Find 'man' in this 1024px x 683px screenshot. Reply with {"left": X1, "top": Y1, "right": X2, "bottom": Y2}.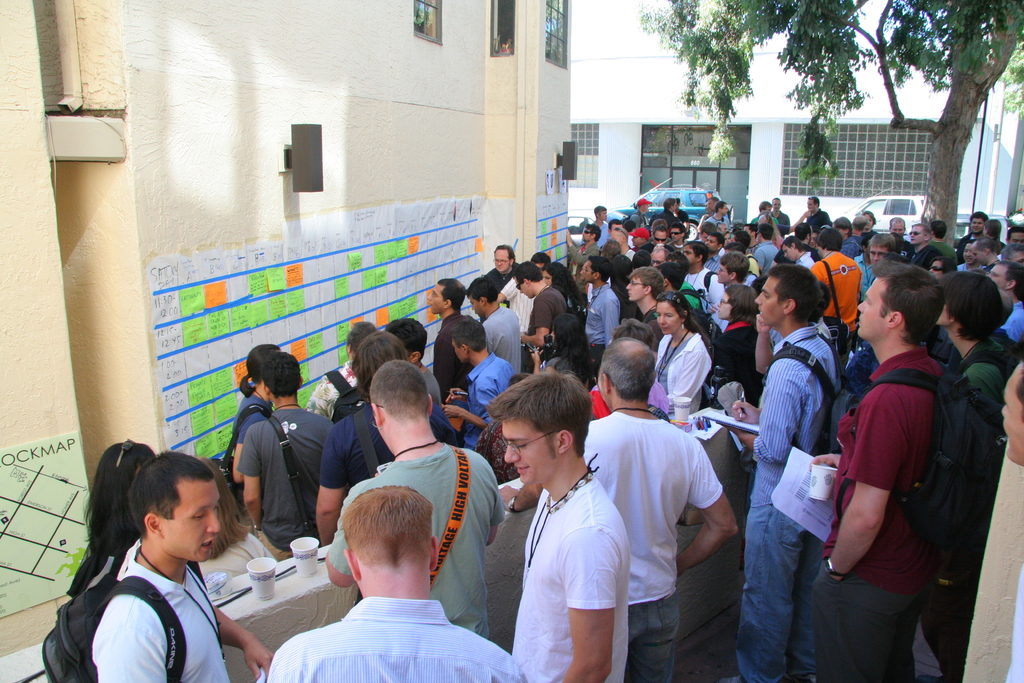
{"left": 495, "top": 249, "right": 552, "bottom": 371}.
